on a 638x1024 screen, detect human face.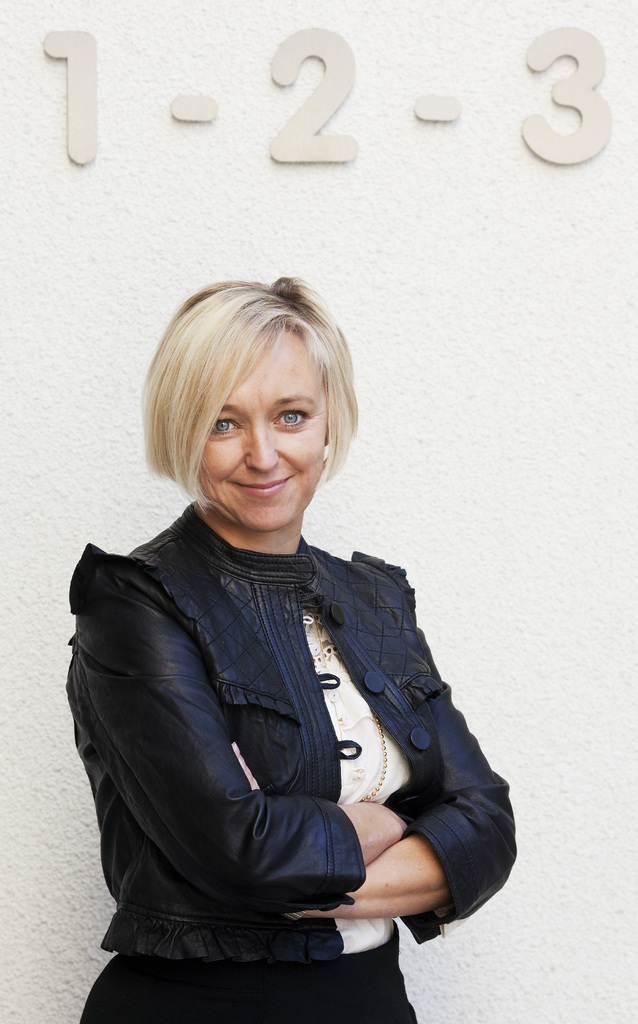
(left=198, top=330, right=329, bottom=533).
